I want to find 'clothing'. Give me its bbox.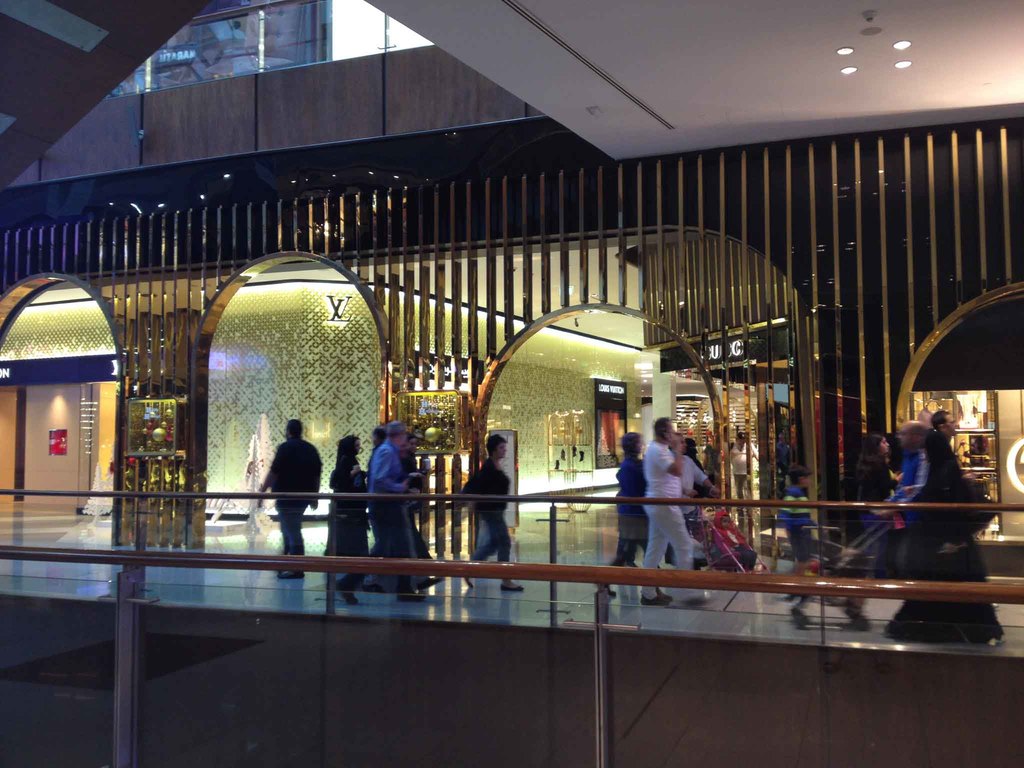
x1=464, y1=460, x2=514, y2=586.
